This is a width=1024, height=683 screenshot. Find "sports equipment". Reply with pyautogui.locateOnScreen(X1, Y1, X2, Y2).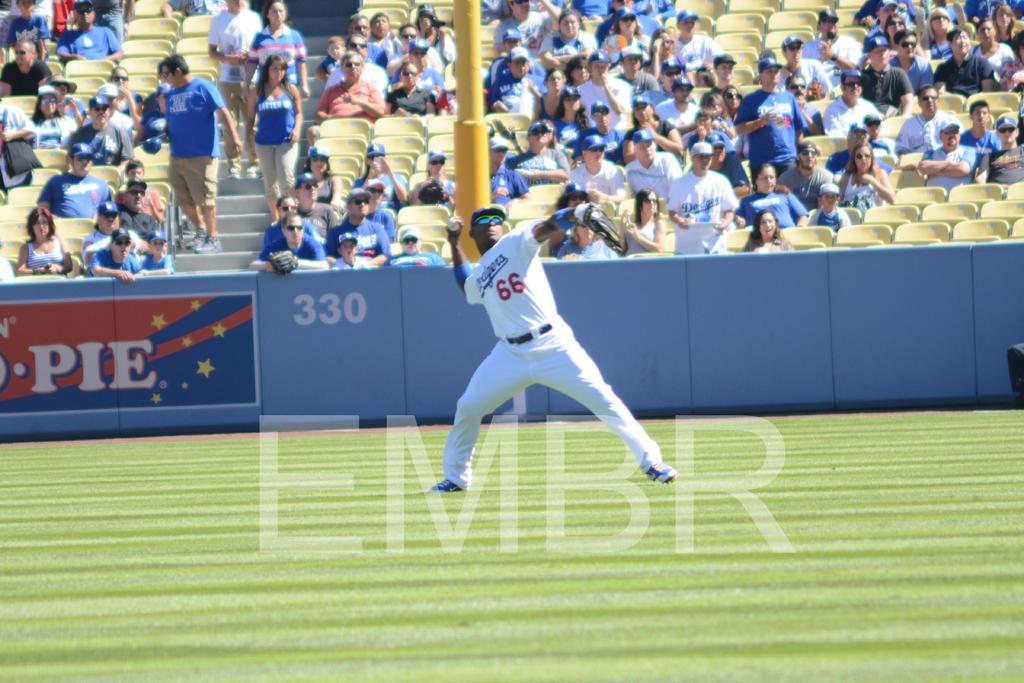
pyautogui.locateOnScreen(269, 250, 300, 276).
